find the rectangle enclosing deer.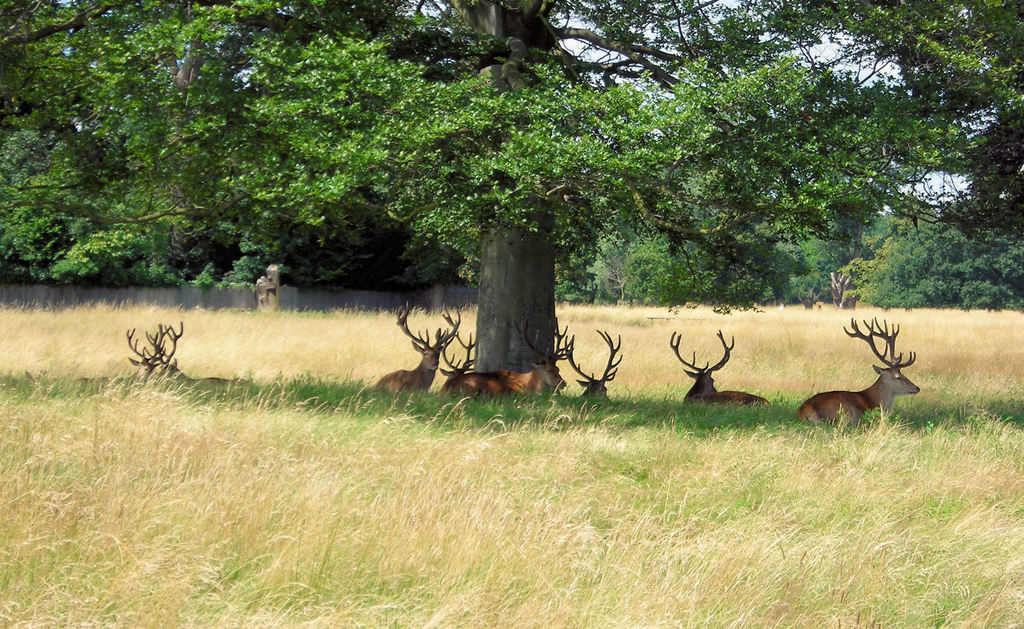
box=[566, 329, 623, 400].
